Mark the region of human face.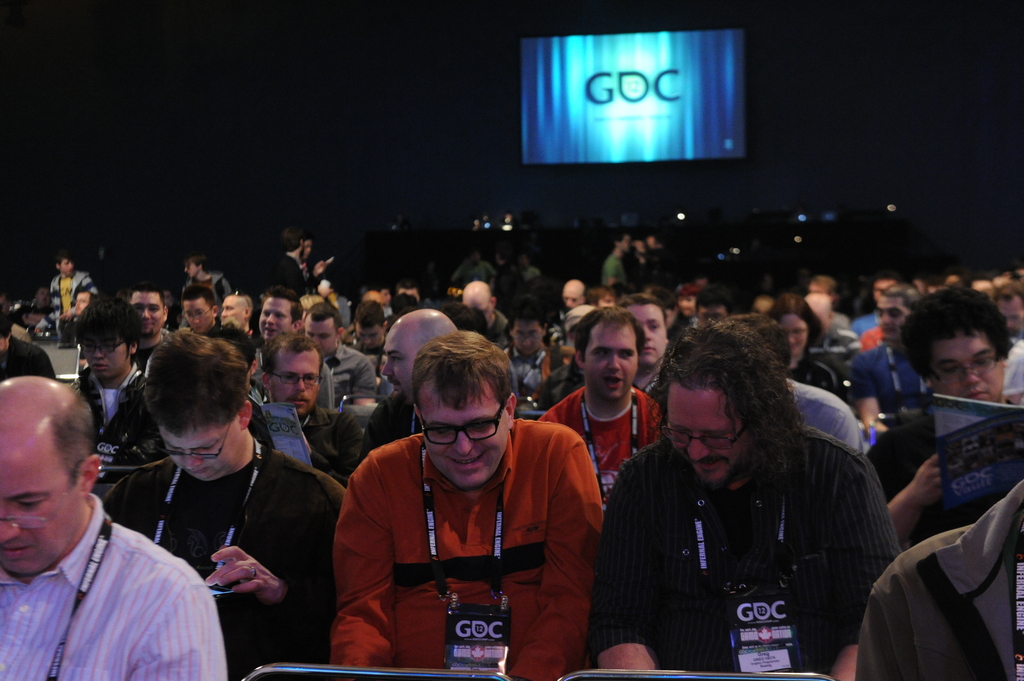
Region: Rect(0, 432, 76, 579).
